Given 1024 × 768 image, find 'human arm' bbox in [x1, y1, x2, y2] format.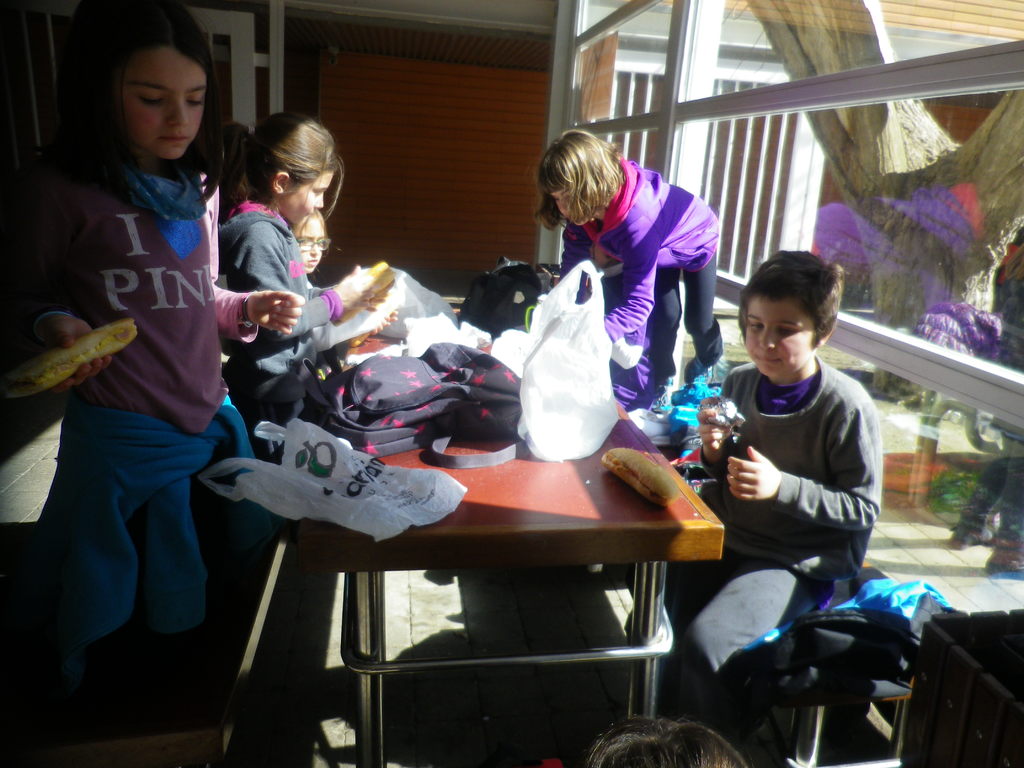
[694, 392, 739, 481].
